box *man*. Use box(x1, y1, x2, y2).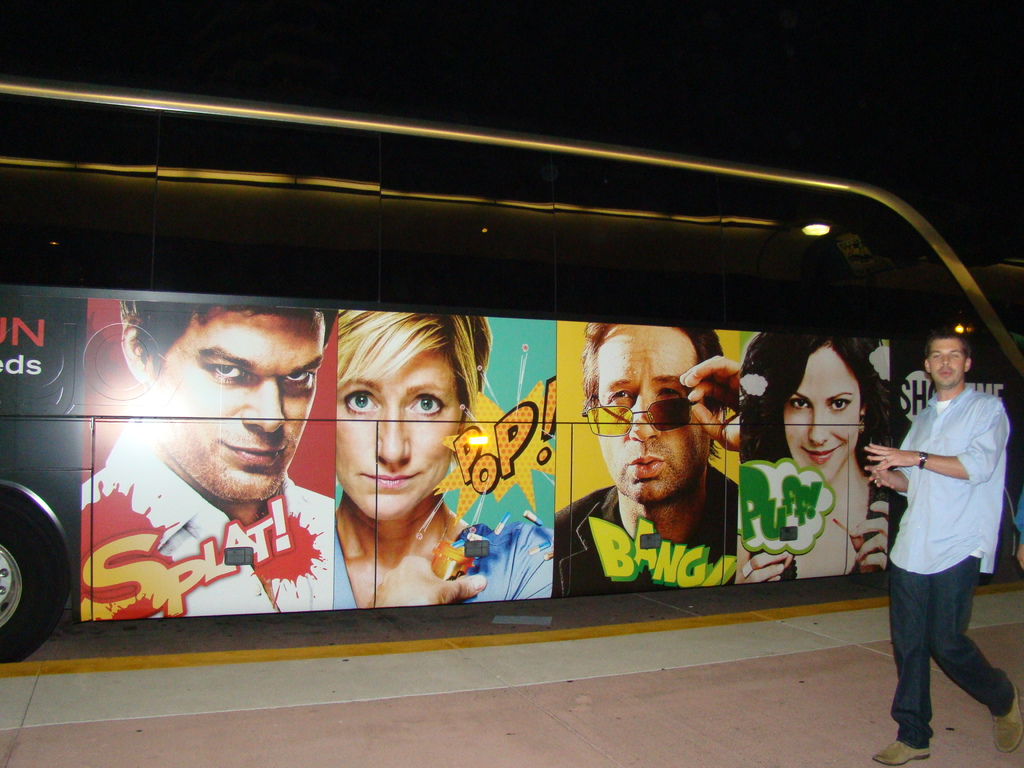
box(873, 322, 1014, 748).
